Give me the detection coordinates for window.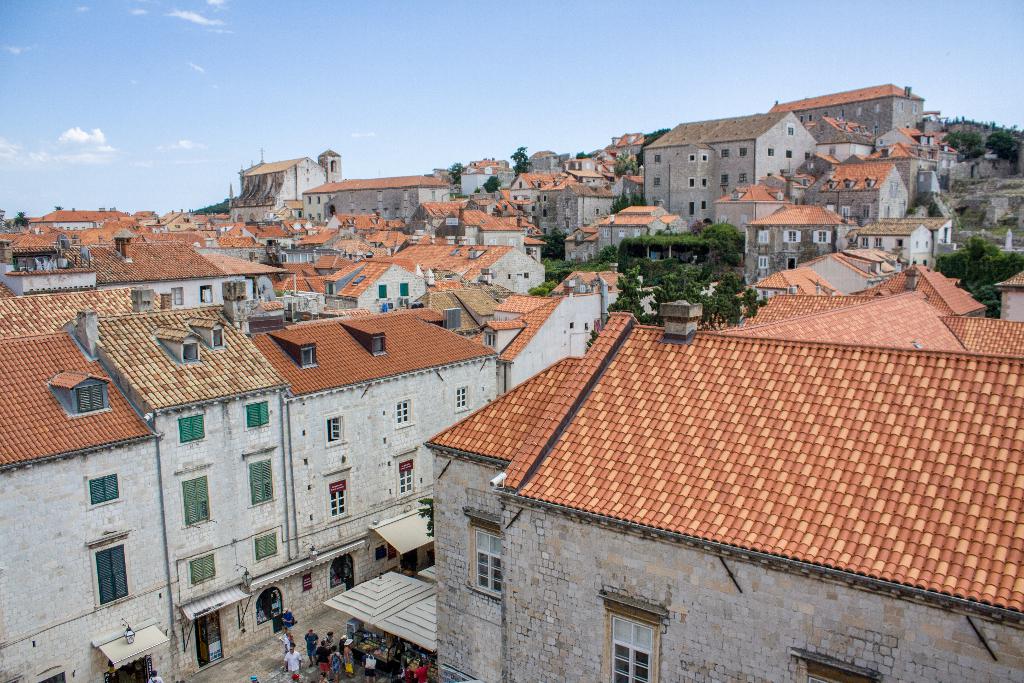
box(470, 527, 505, 597).
